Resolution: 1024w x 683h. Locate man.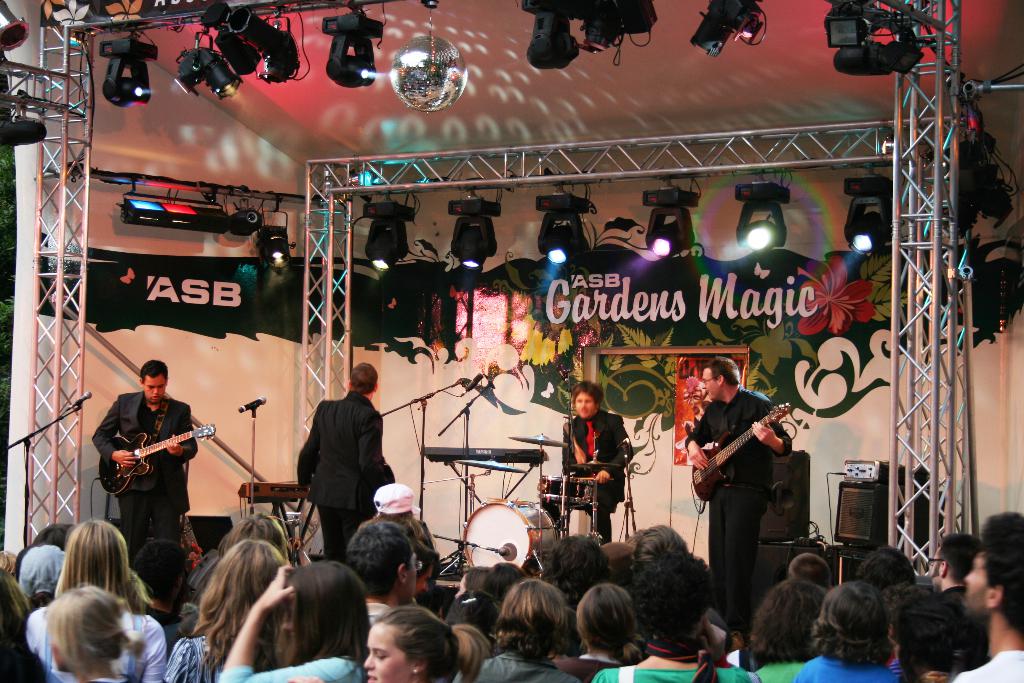
679 349 796 613.
